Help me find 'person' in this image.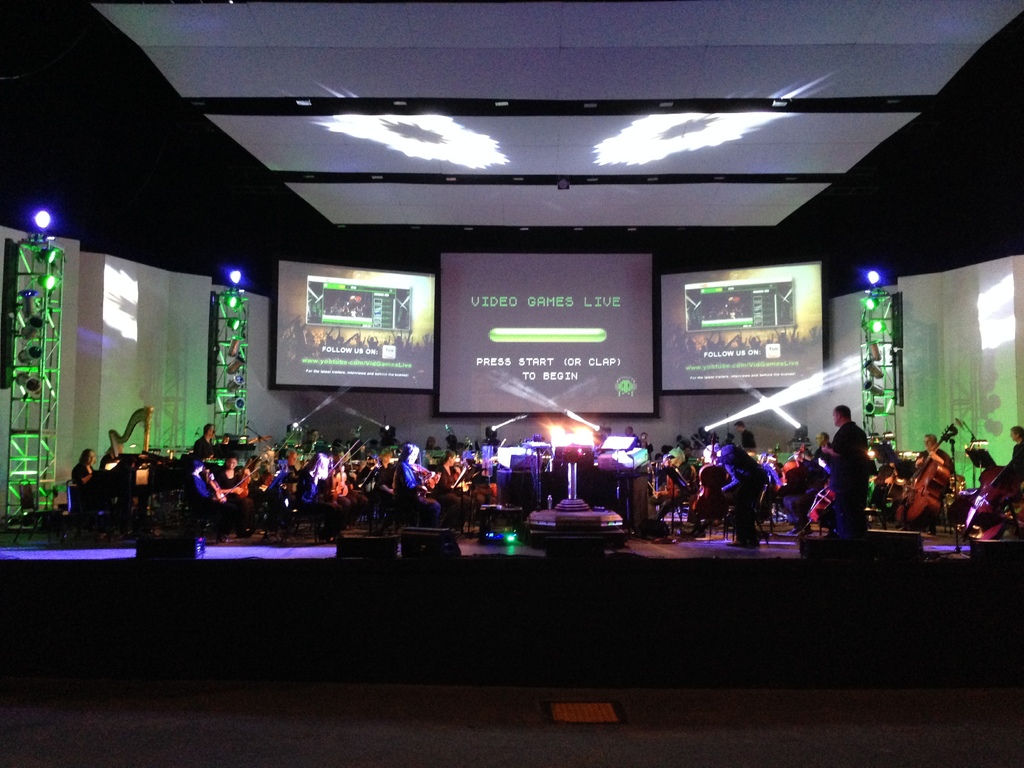
Found it: {"left": 68, "top": 447, "right": 98, "bottom": 492}.
